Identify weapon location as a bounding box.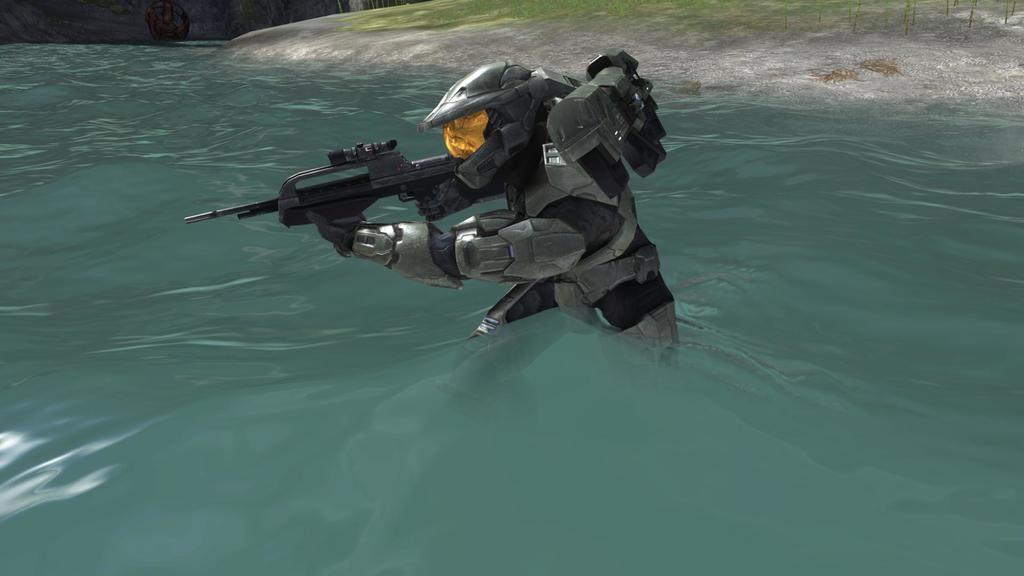
bbox(205, 112, 489, 257).
